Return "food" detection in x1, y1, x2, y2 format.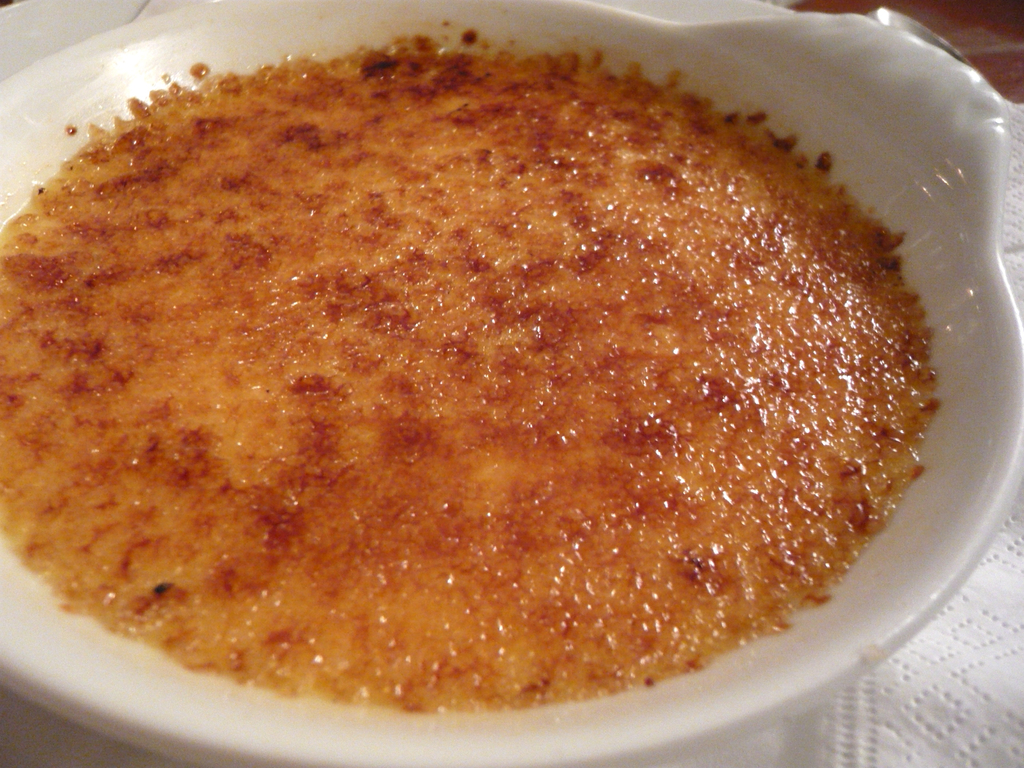
48, 24, 963, 728.
